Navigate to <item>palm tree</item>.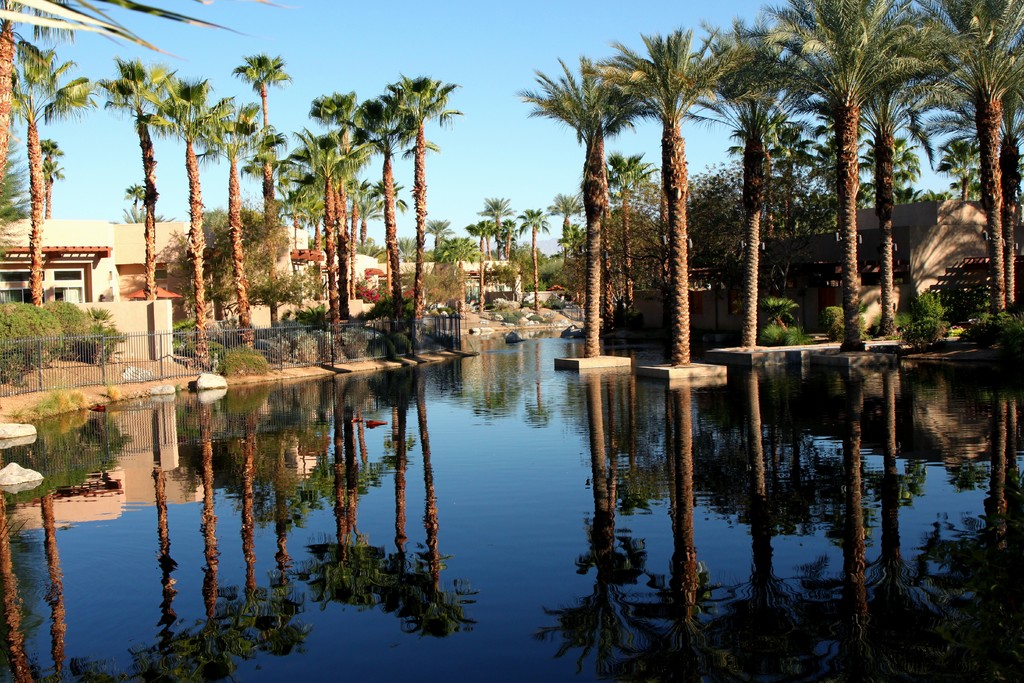
Navigation target: <bbox>886, 0, 1023, 311</bbox>.
